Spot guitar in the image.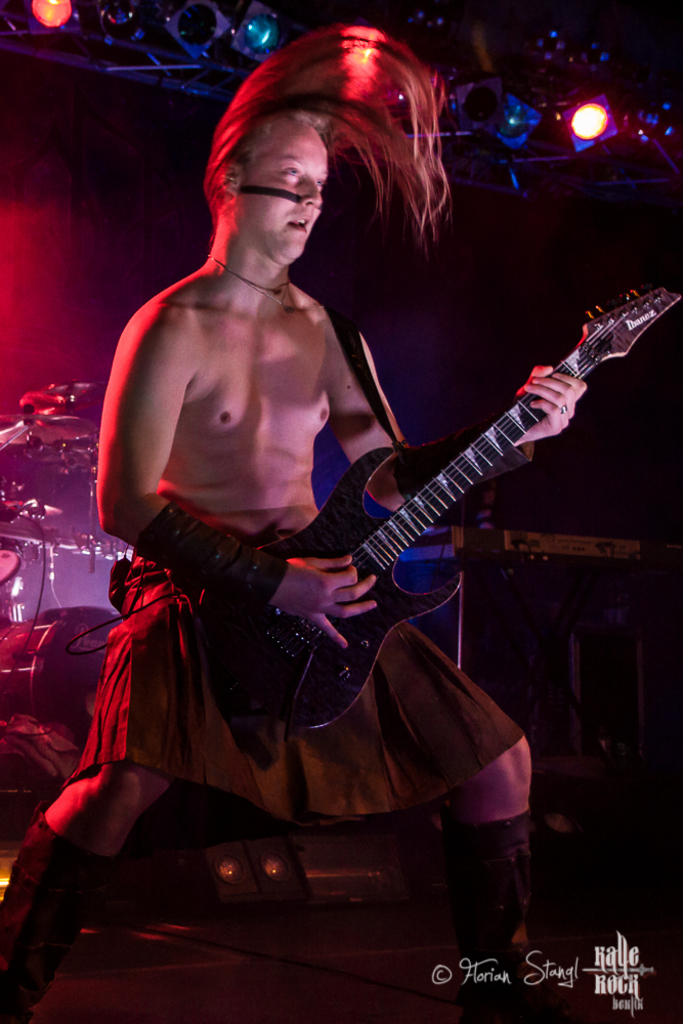
guitar found at rect(138, 305, 651, 810).
